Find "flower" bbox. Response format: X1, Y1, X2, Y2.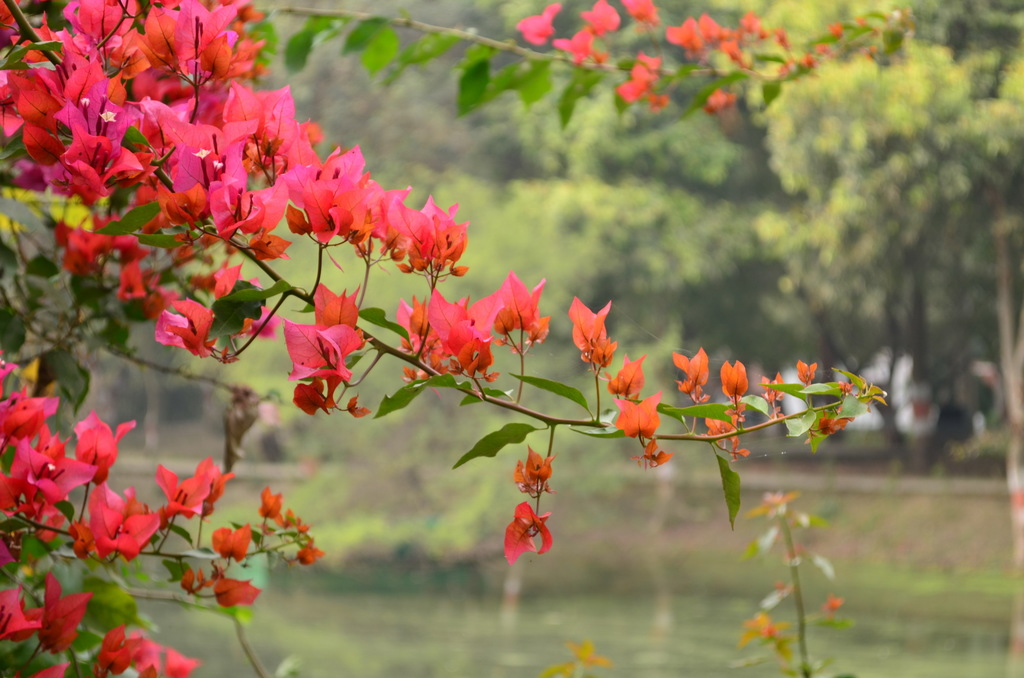
568, 295, 618, 369.
